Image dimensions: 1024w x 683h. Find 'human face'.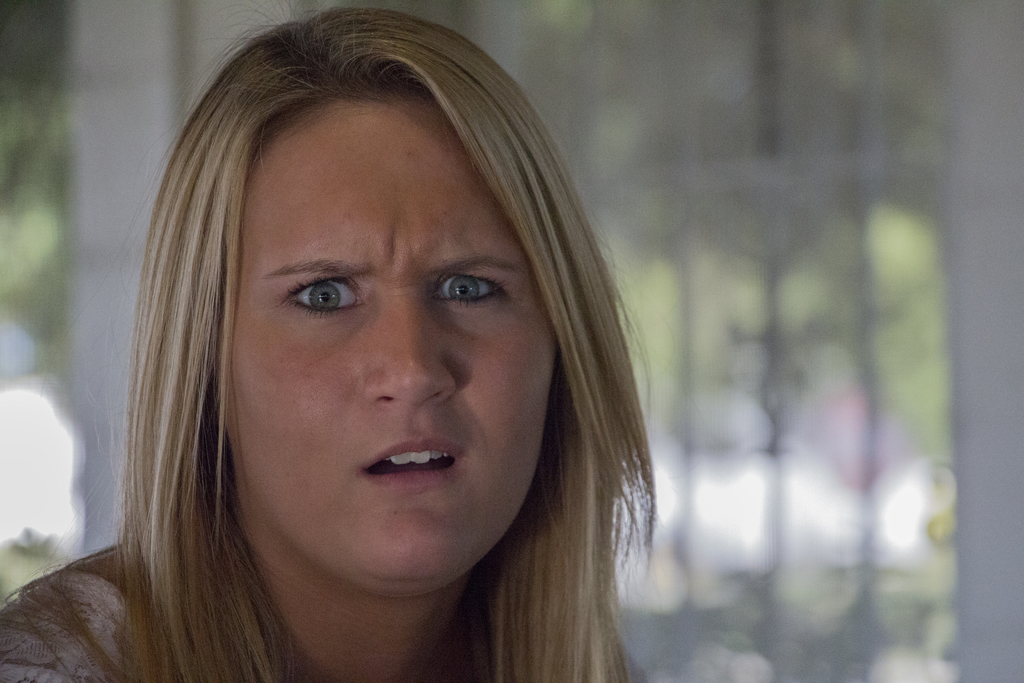
[left=218, top=89, right=564, bottom=591].
